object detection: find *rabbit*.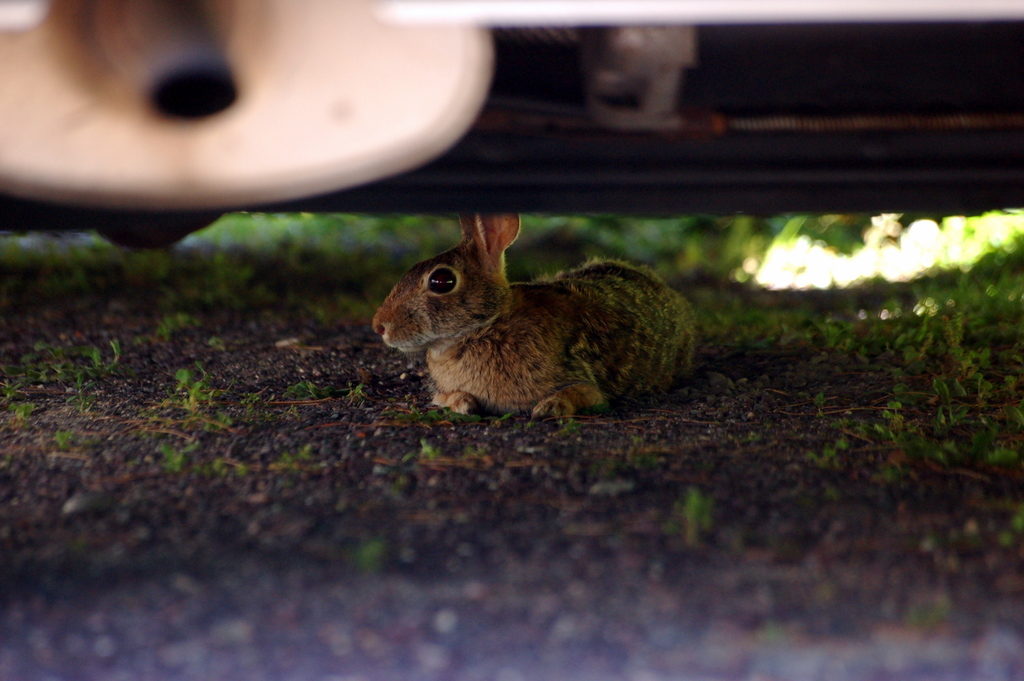
box=[371, 208, 695, 415].
